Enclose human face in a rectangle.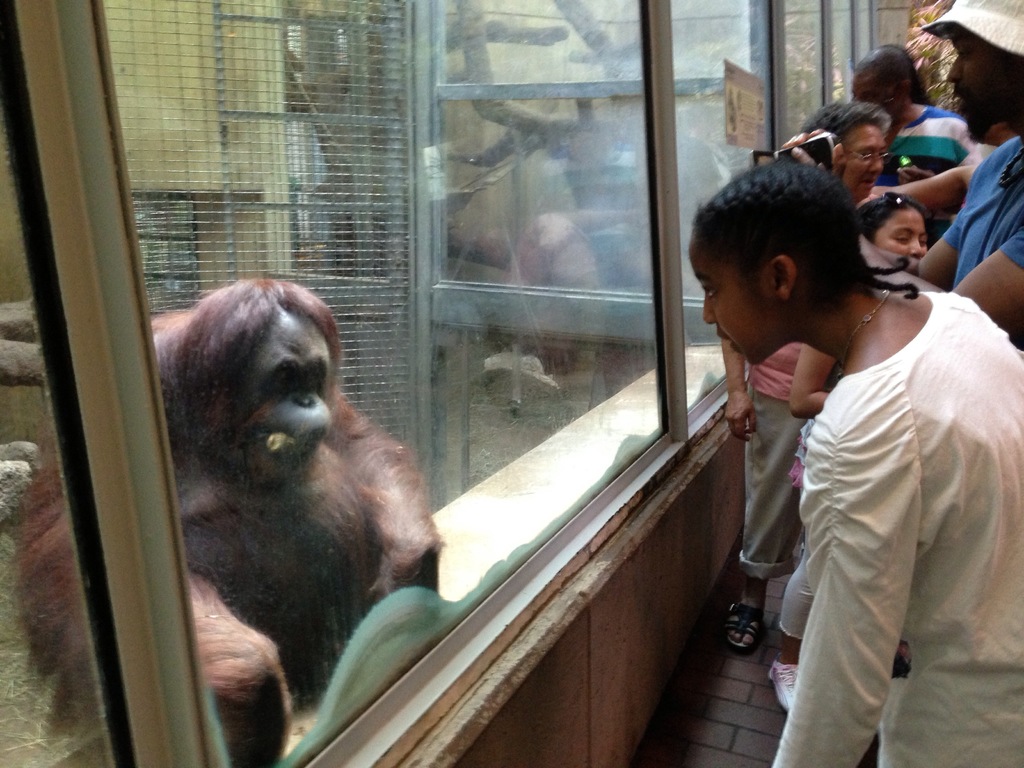
845, 121, 887, 203.
